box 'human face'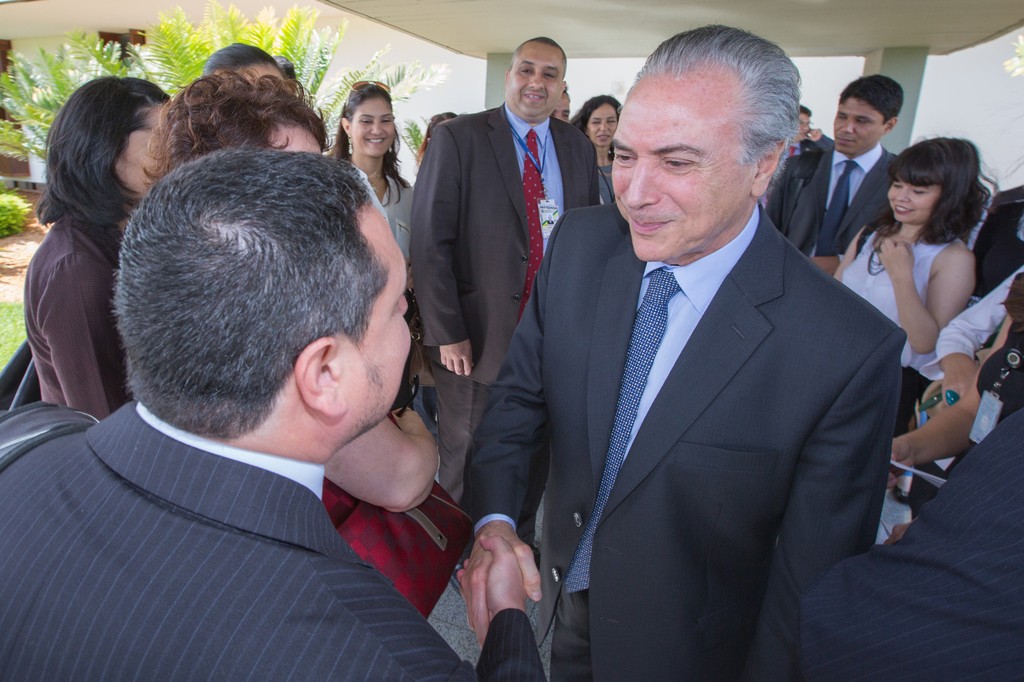
x1=352, y1=97, x2=402, y2=157
